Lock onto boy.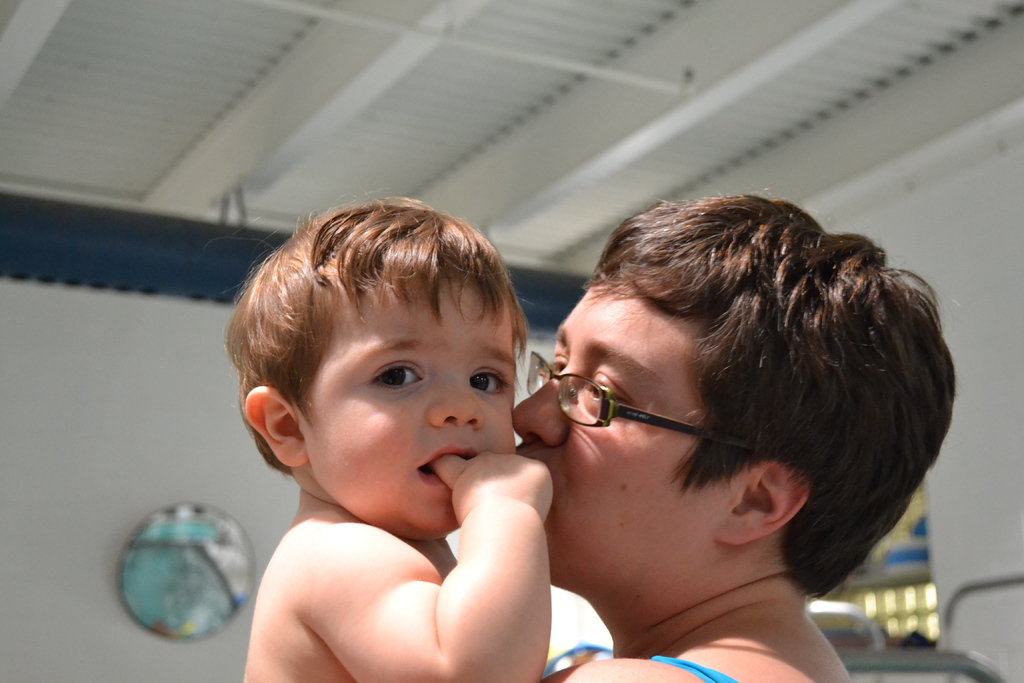
Locked: x1=226 y1=196 x2=556 y2=682.
